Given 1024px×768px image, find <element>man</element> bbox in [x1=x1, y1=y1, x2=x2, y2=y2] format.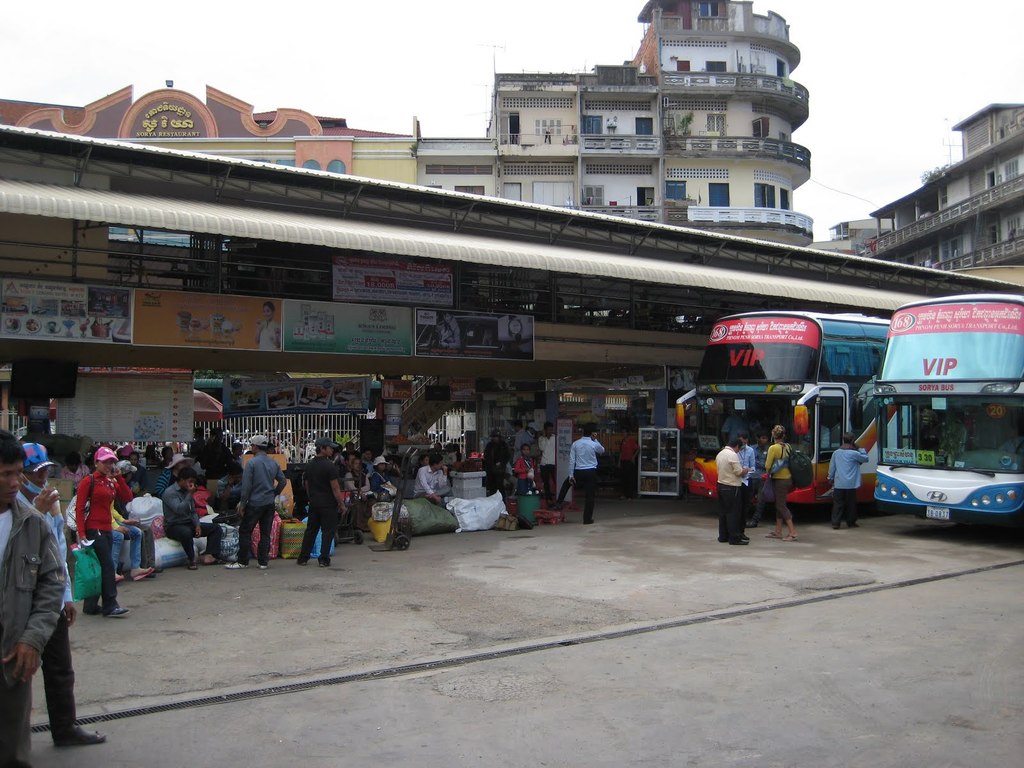
[x1=541, y1=424, x2=554, y2=500].
